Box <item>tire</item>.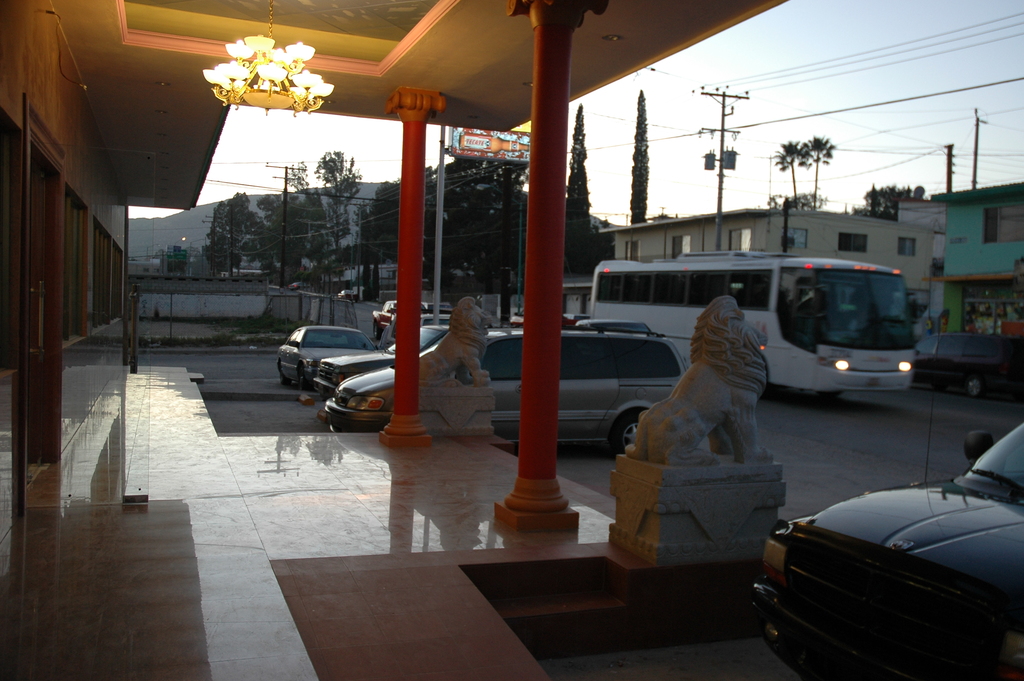
pyautogui.locateOnScreen(967, 372, 987, 397).
